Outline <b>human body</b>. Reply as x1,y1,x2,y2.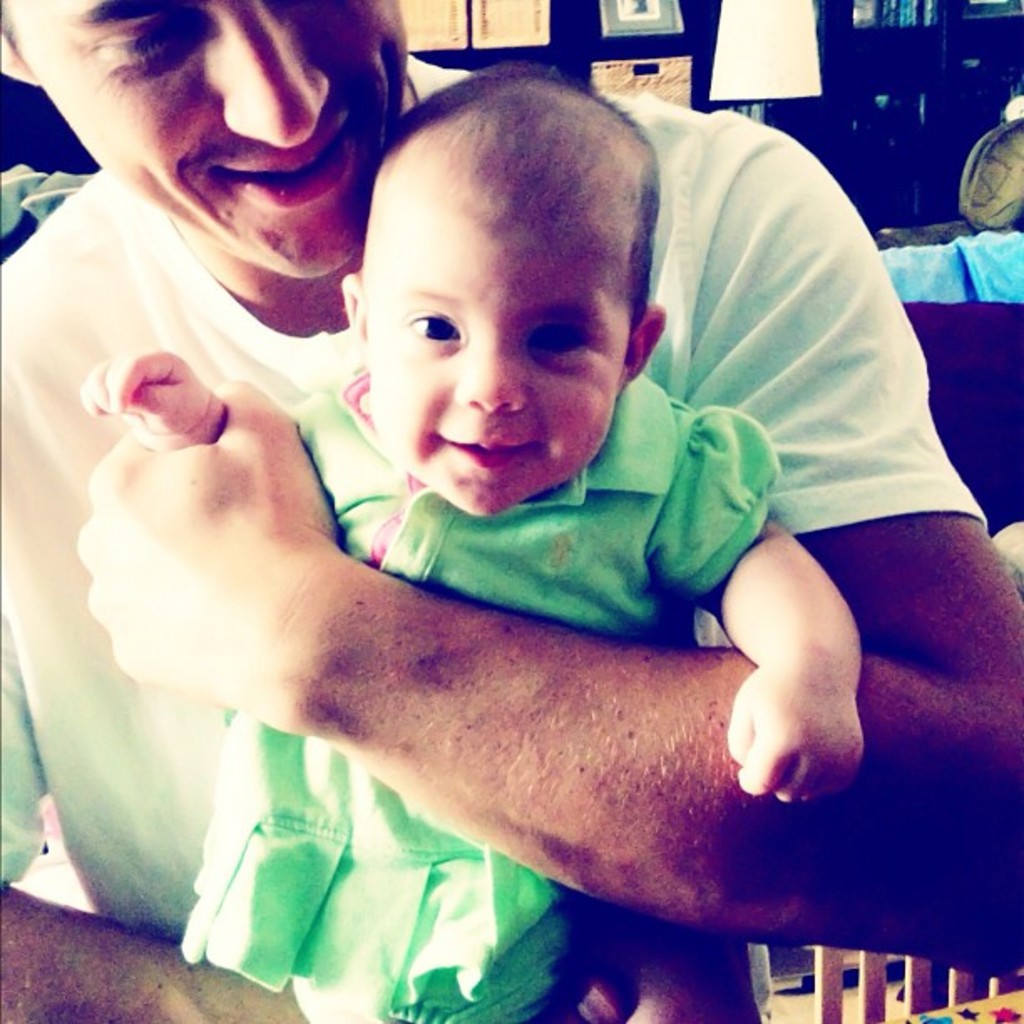
0,0,1022,1022.
